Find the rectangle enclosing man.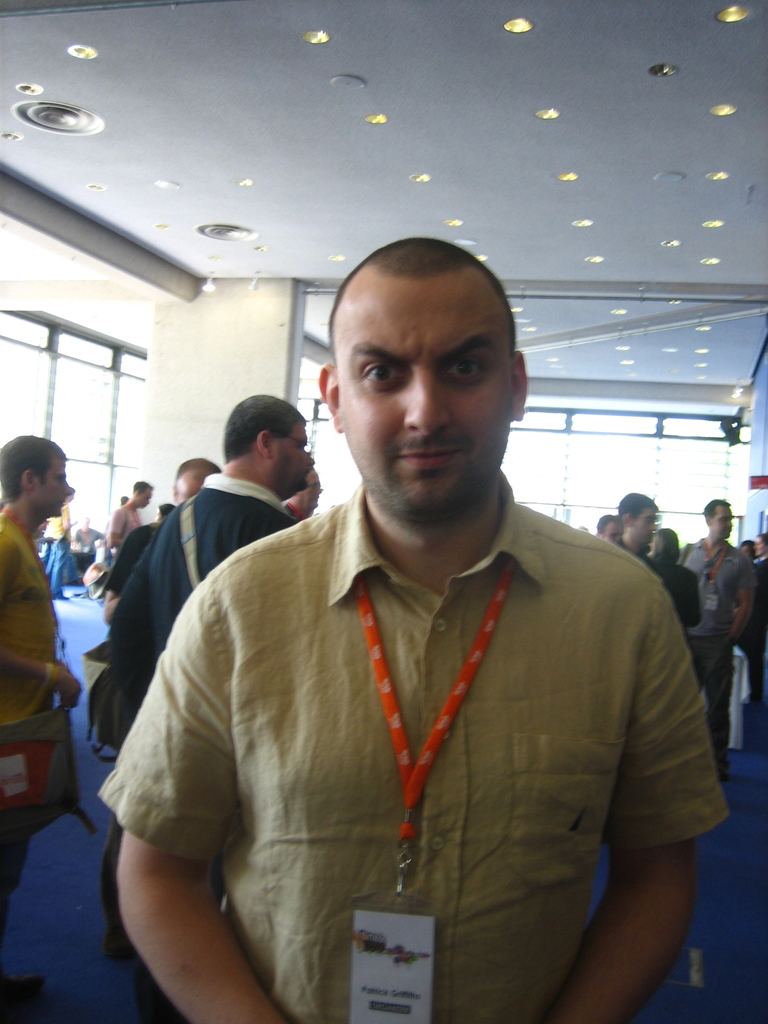
box(612, 488, 661, 561).
